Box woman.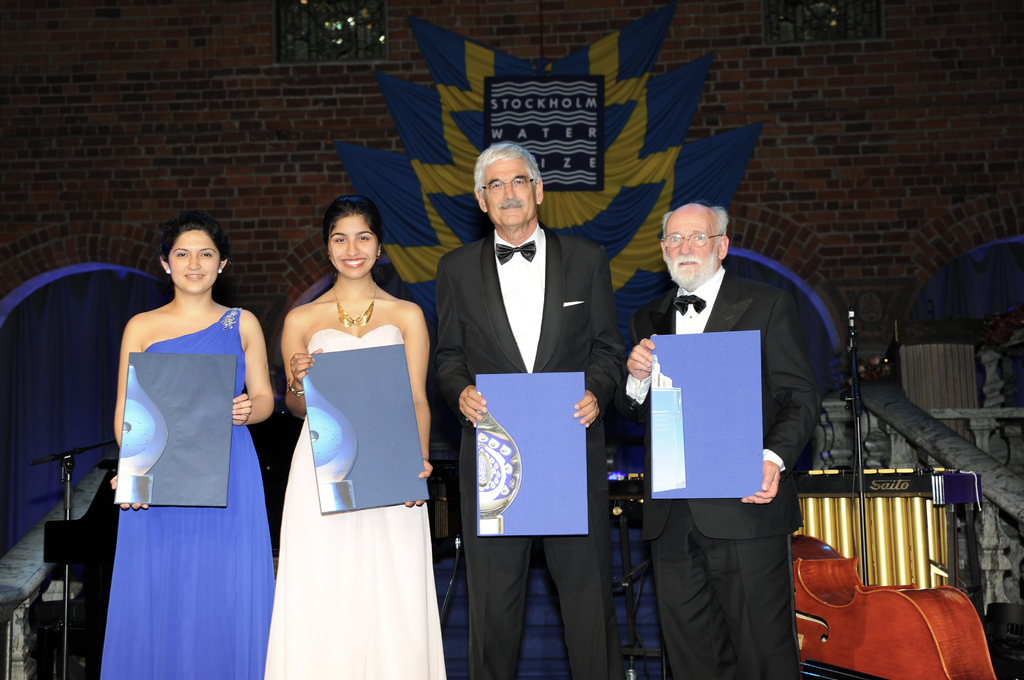
select_region(95, 218, 278, 679).
